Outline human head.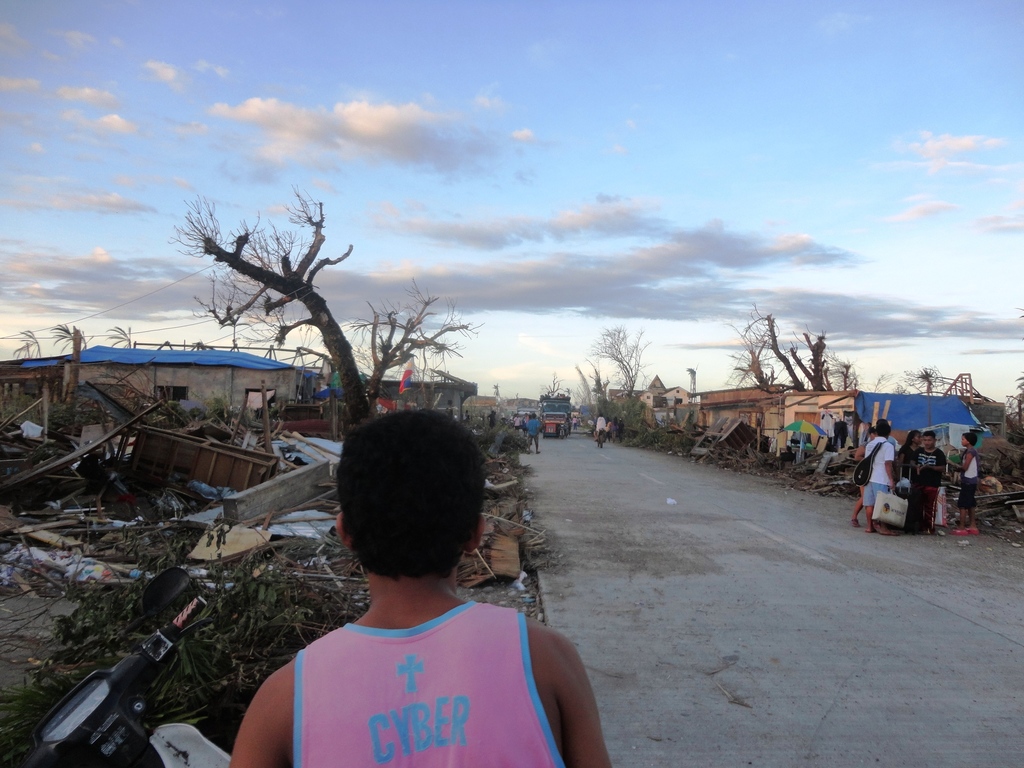
Outline: select_region(924, 431, 938, 449).
